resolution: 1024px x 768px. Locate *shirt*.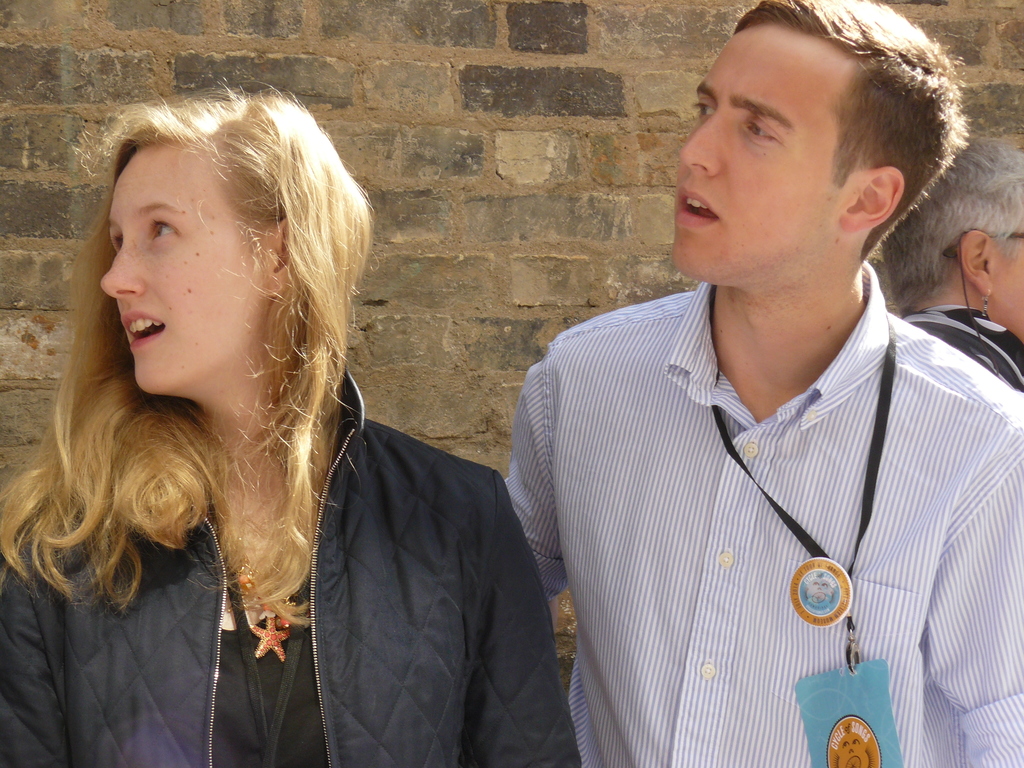
505/260/1023/767.
